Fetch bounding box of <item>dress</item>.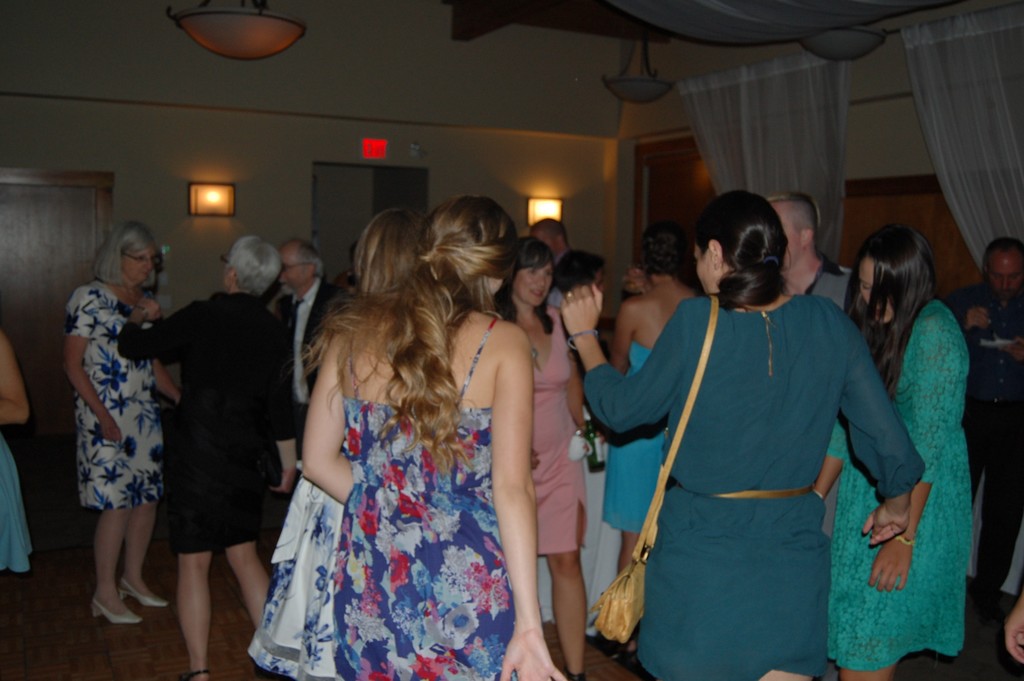
Bbox: <bbox>0, 435, 34, 574</bbox>.
